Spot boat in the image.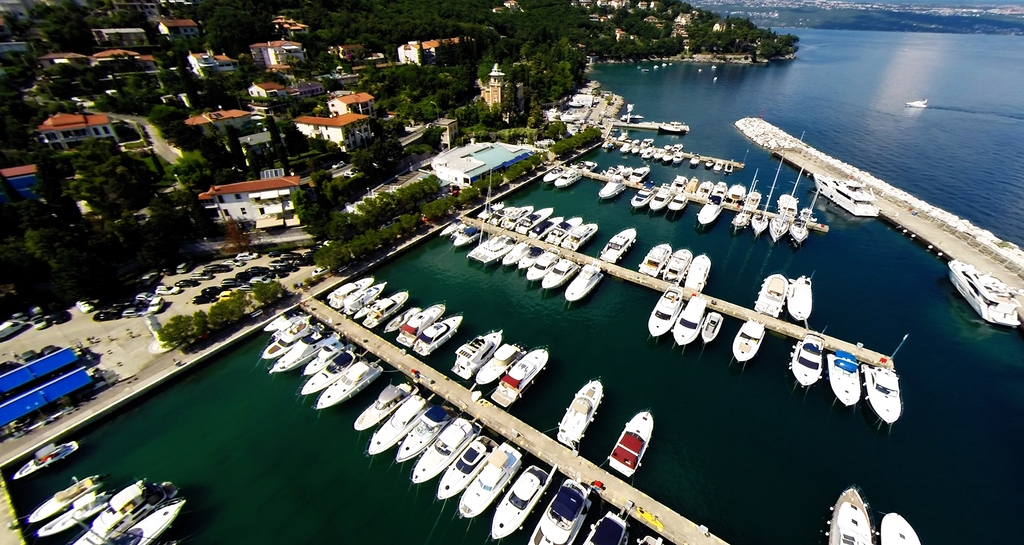
boat found at left=745, top=189, right=758, bottom=209.
